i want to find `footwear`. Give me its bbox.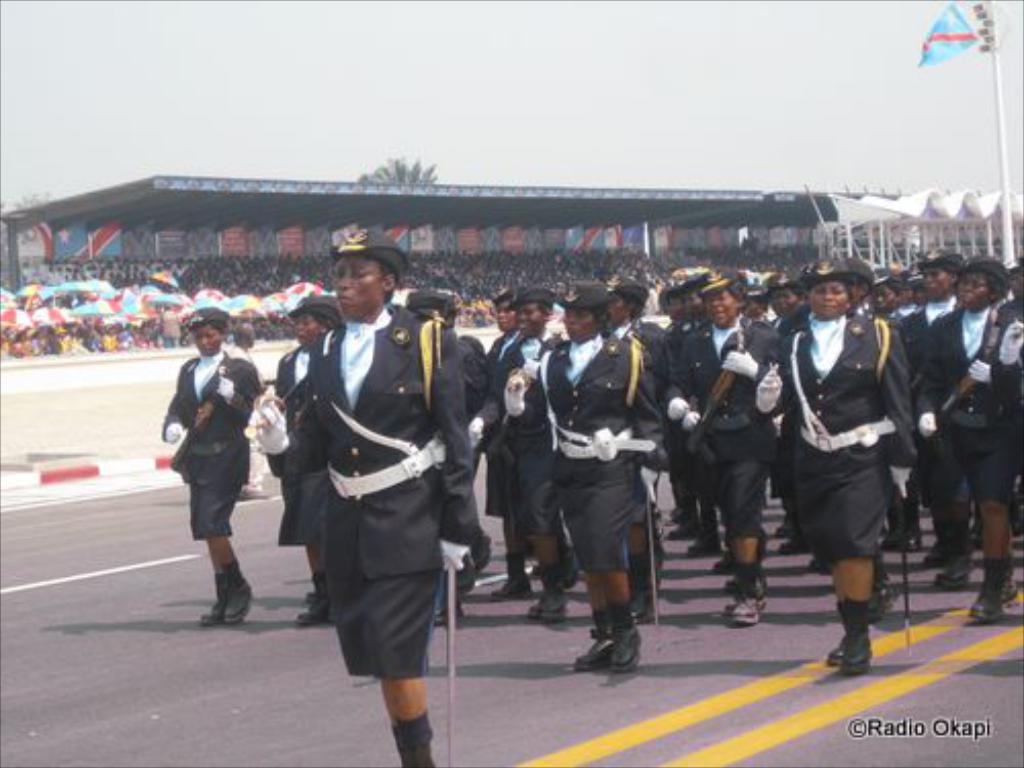
l=535, t=592, r=567, b=621.
